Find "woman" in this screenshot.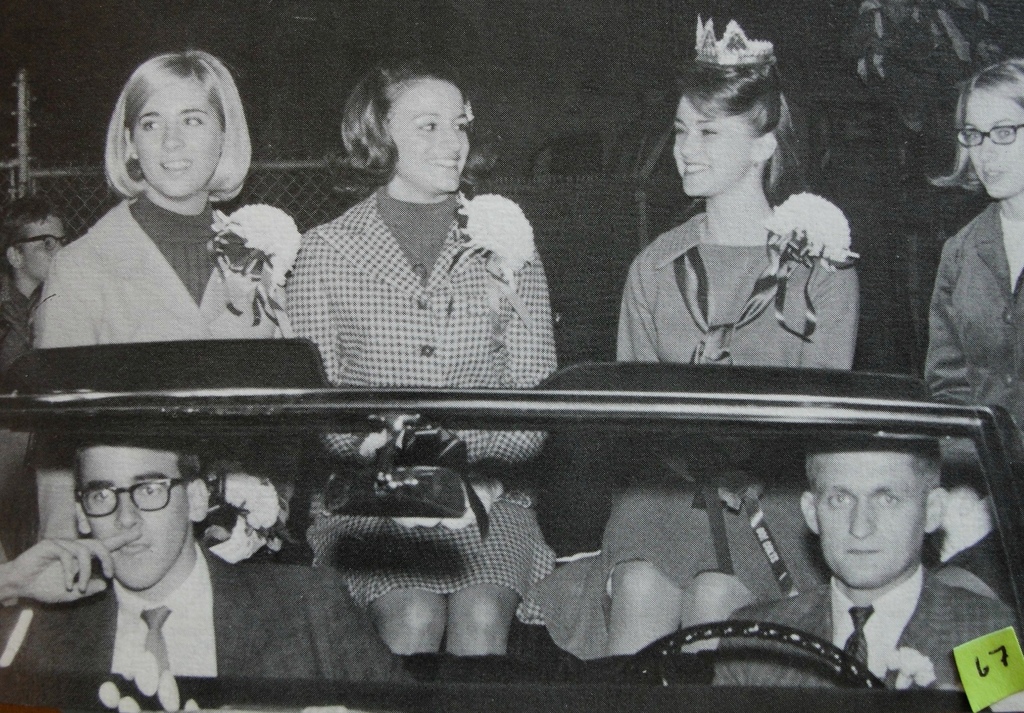
The bounding box for "woman" is [605,46,876,412].
